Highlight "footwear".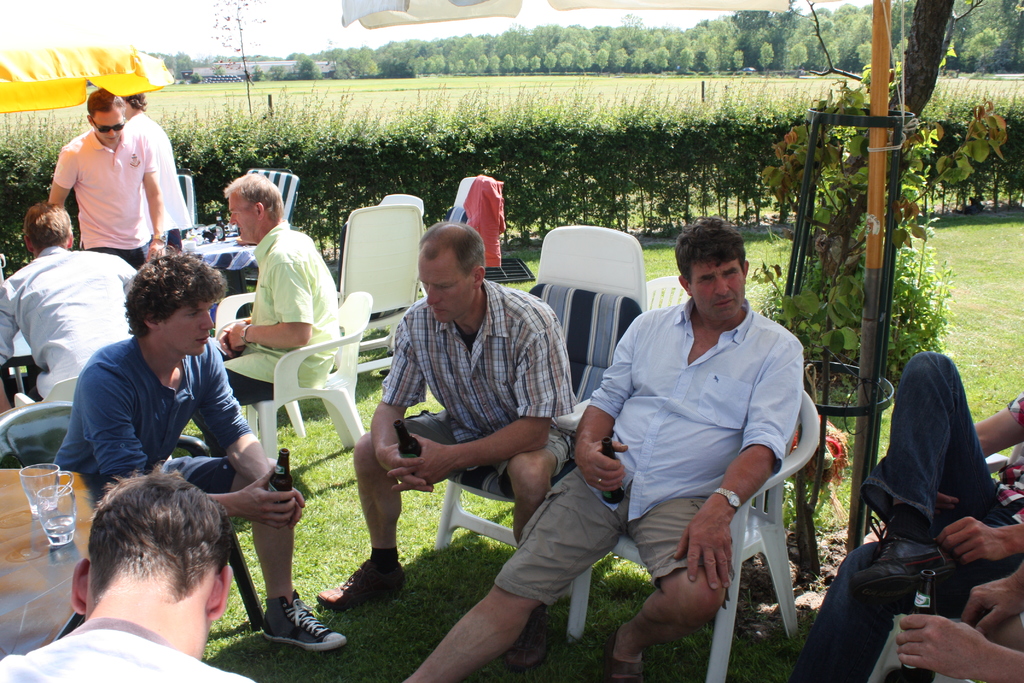
Highlighted region: 257 591 333 662.
